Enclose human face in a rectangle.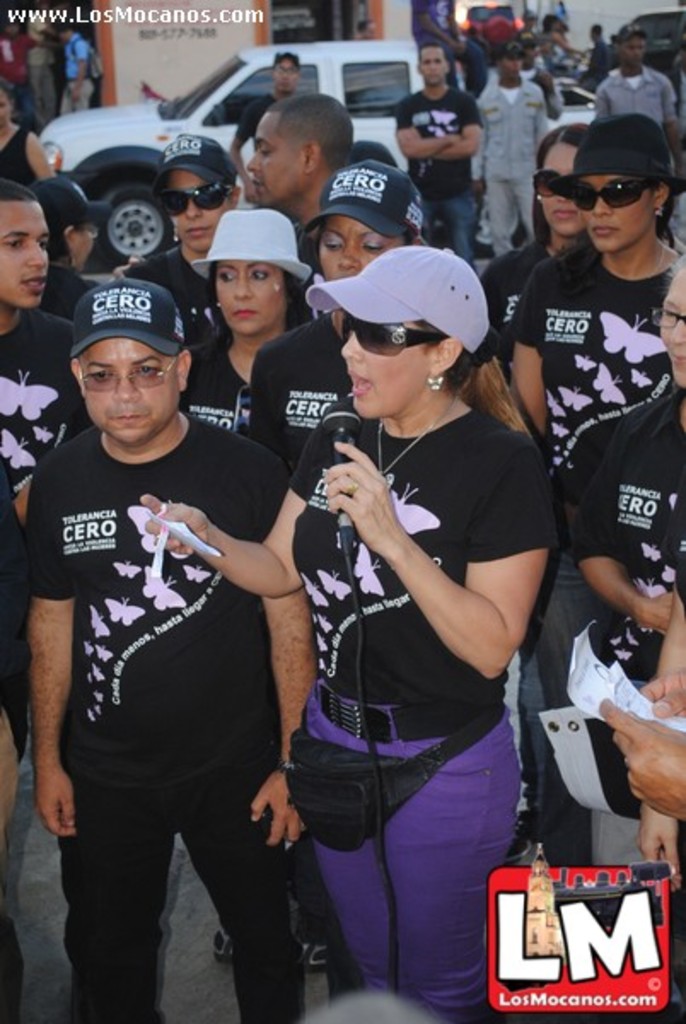
<bbox>253, 126, 307, 205</bbox>.
